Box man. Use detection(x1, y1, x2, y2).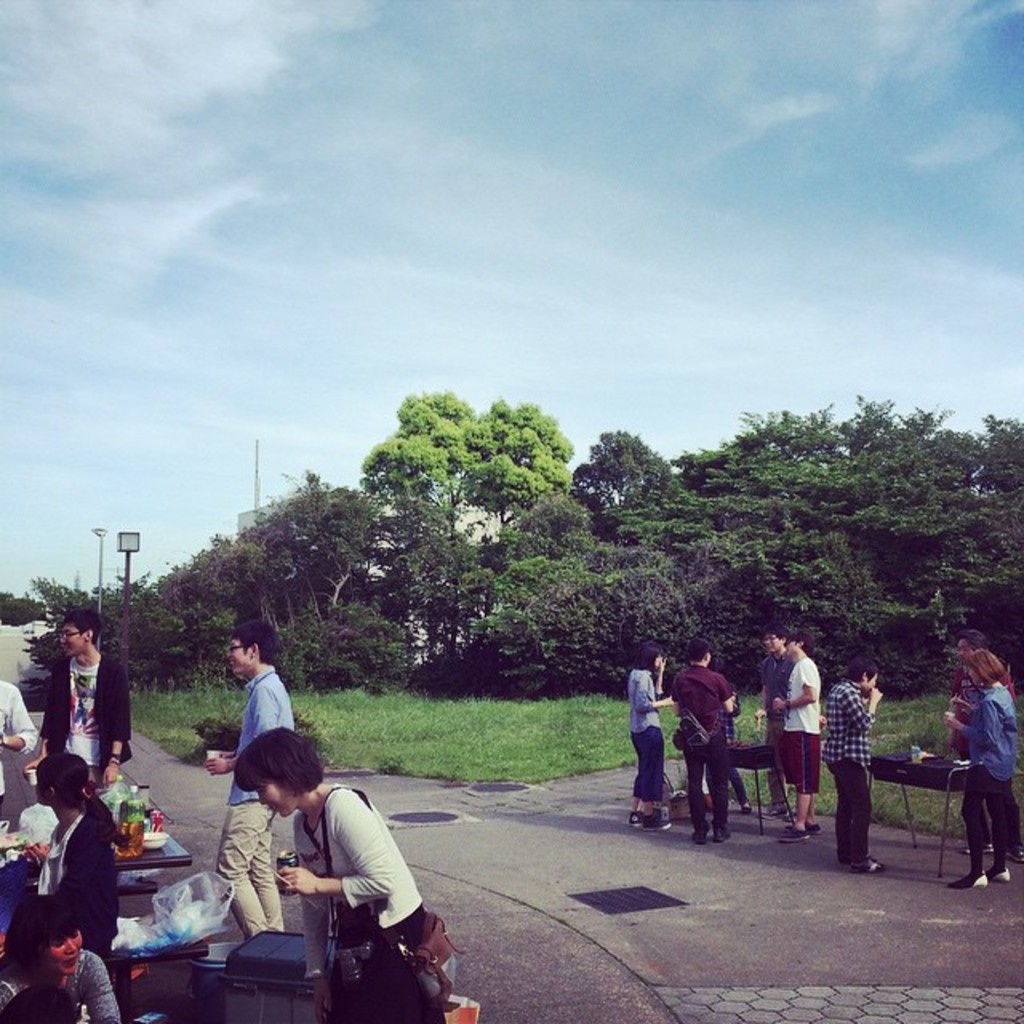
detection(941, 634, 1019, 787).
